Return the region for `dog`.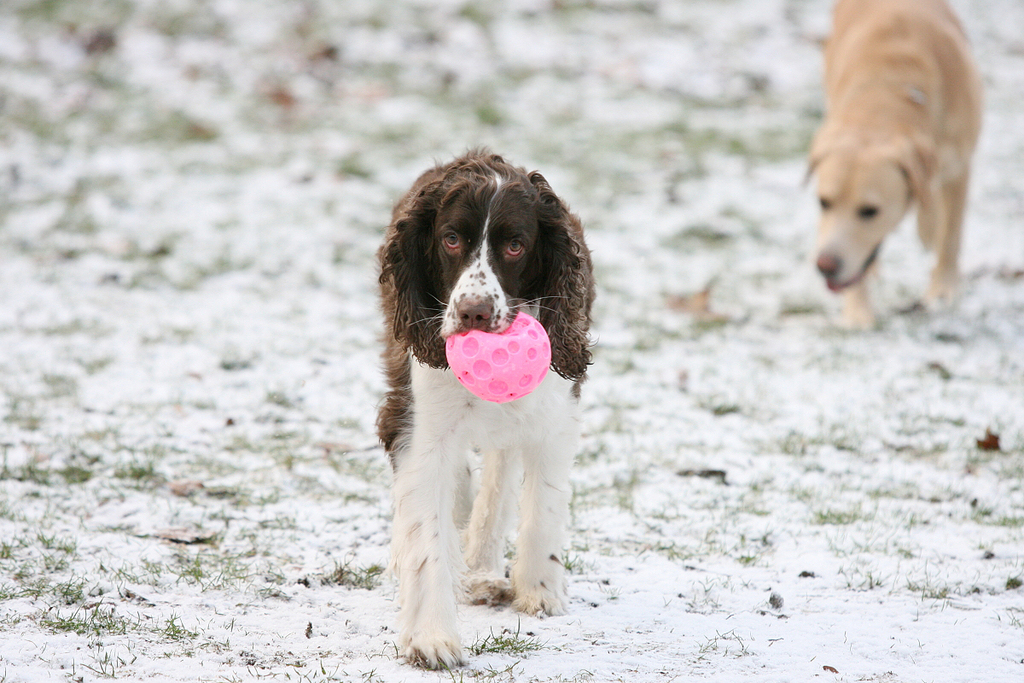
box=[373, 145, 599, 670].
